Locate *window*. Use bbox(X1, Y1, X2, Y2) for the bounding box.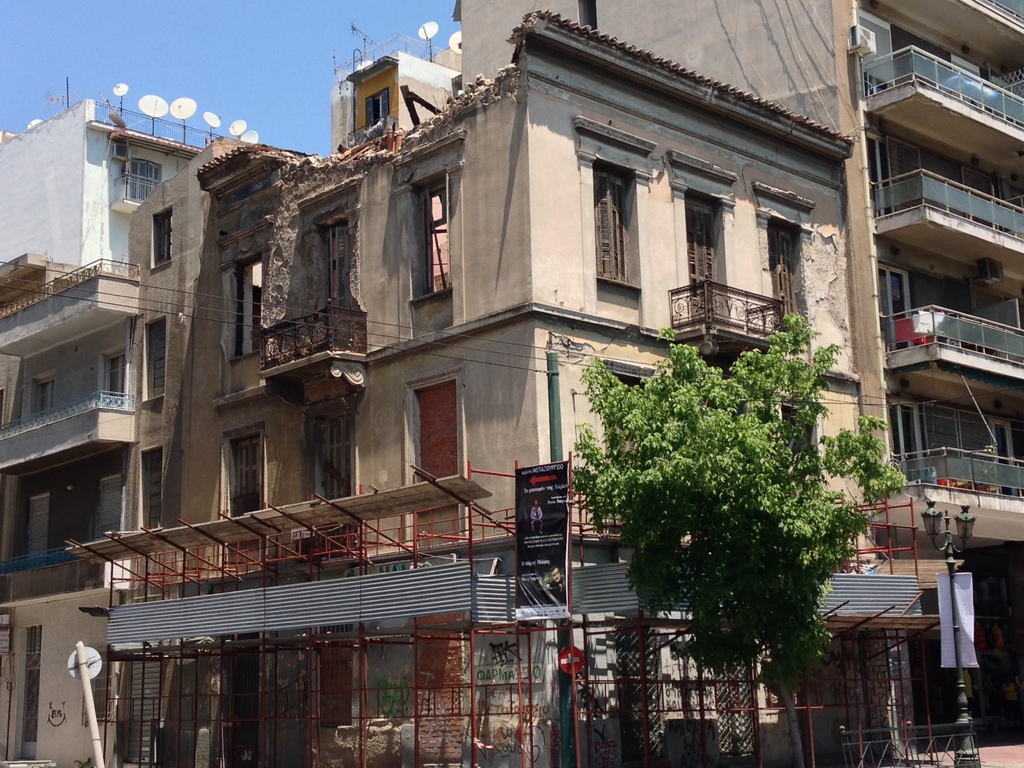
bbox(784, 404, 825, 479).
